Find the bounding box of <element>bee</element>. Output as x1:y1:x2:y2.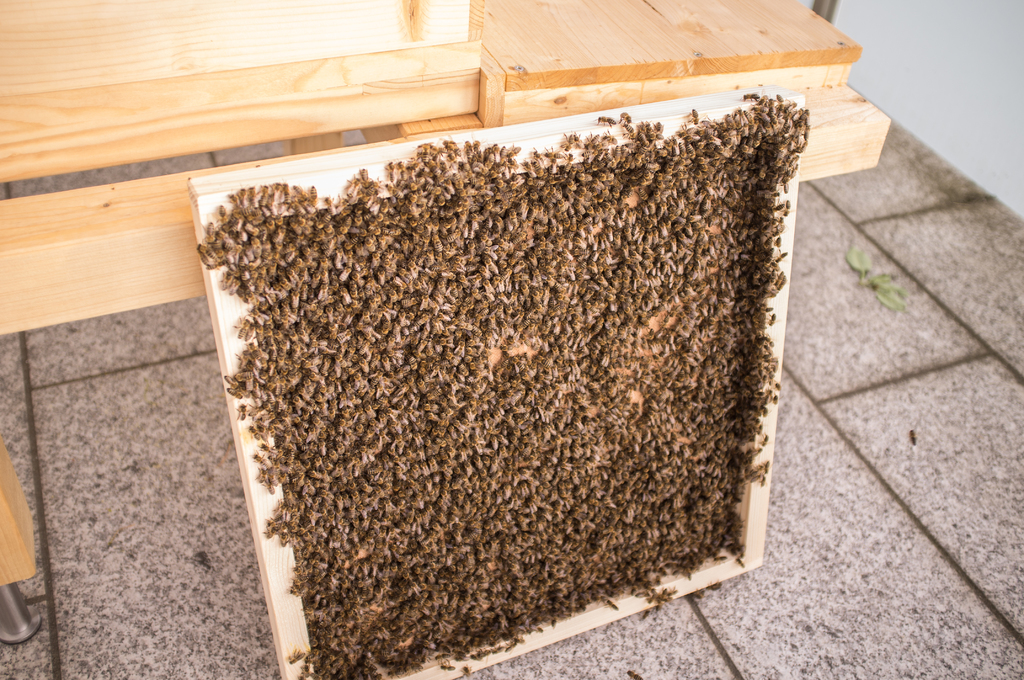
780:120:792:134.
